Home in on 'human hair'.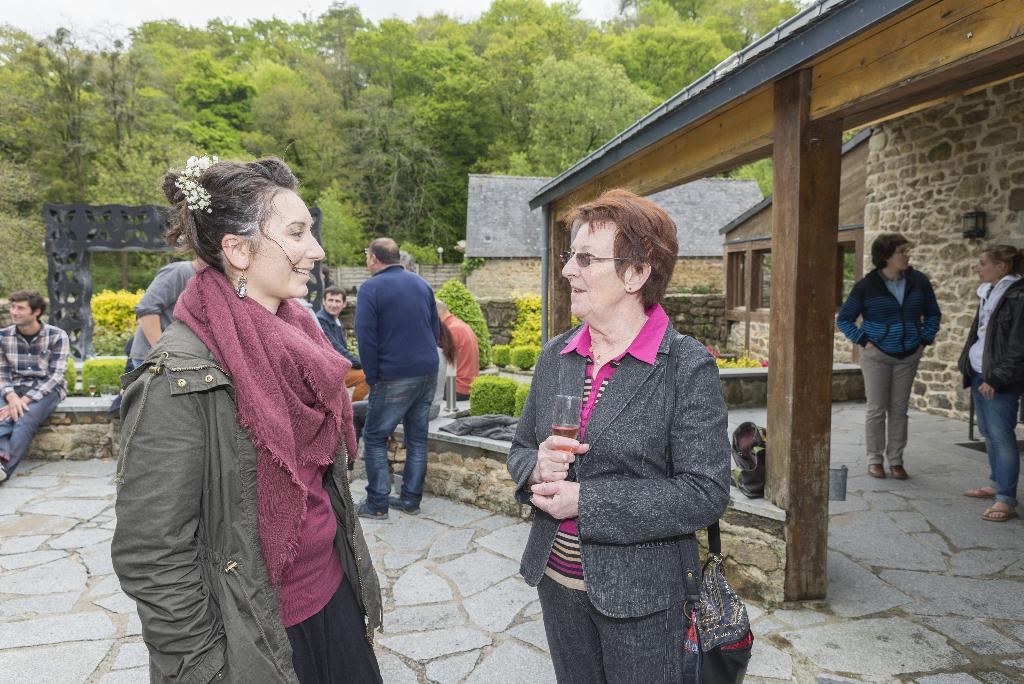
Homed in at left=981, top=246, right=1023, bottom=282.
